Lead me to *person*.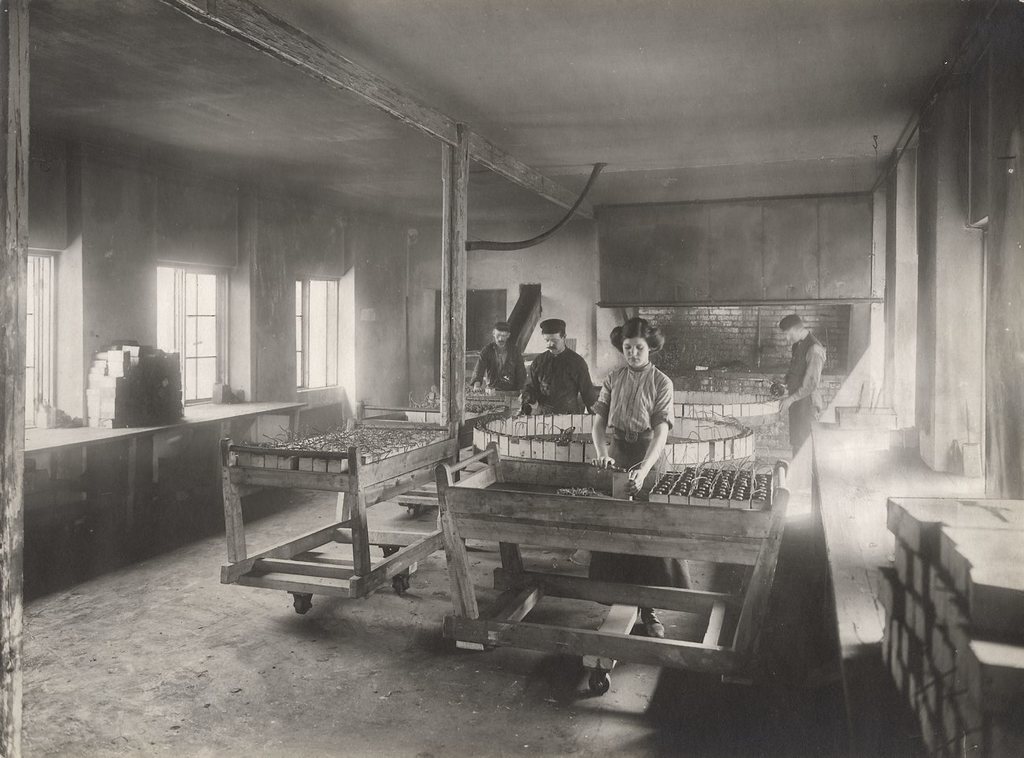
Lead to 521,318,595,416.
